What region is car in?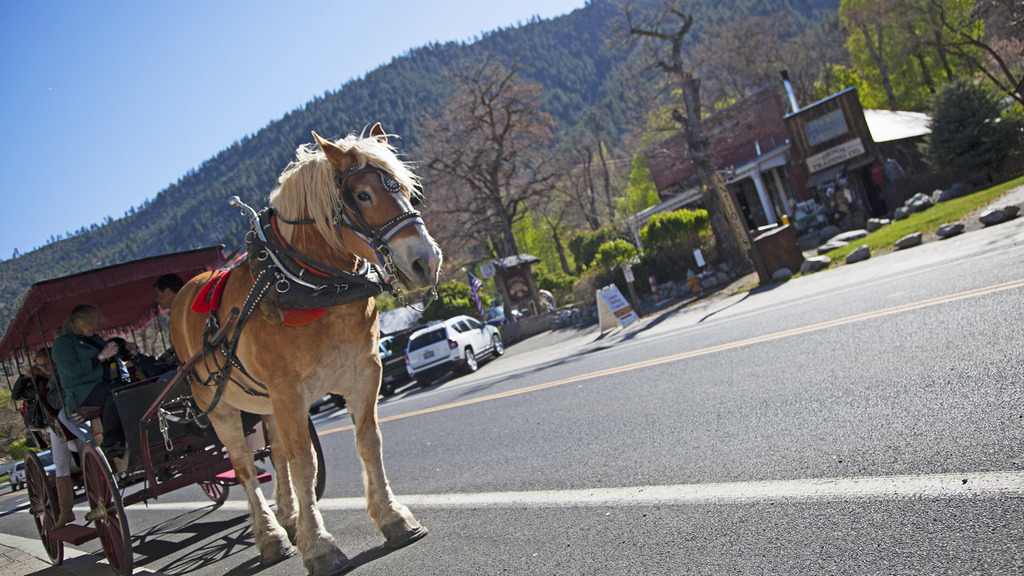
36:450:55:480.
